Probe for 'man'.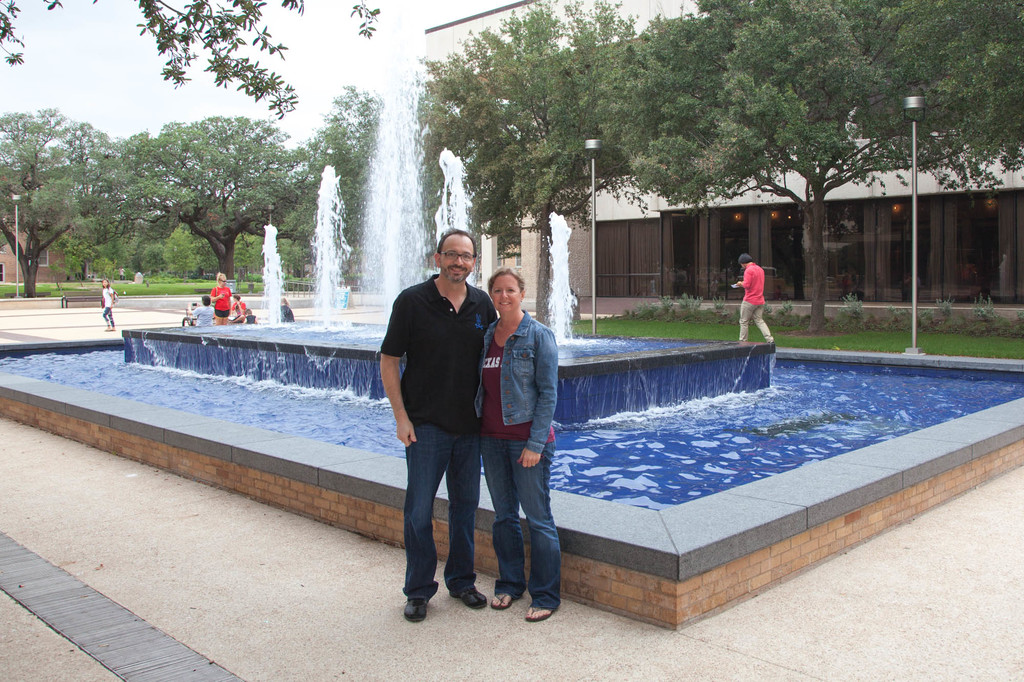
Probe result: box=[375, 223, 524, 621].
